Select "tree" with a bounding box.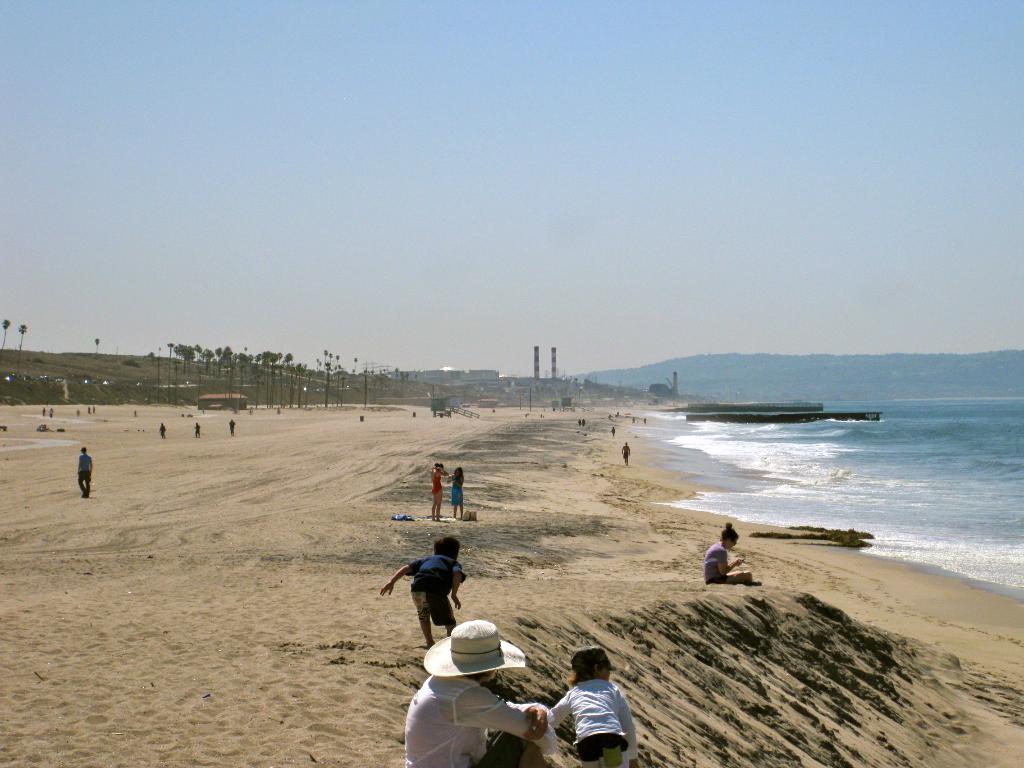
18:323:28:374.
